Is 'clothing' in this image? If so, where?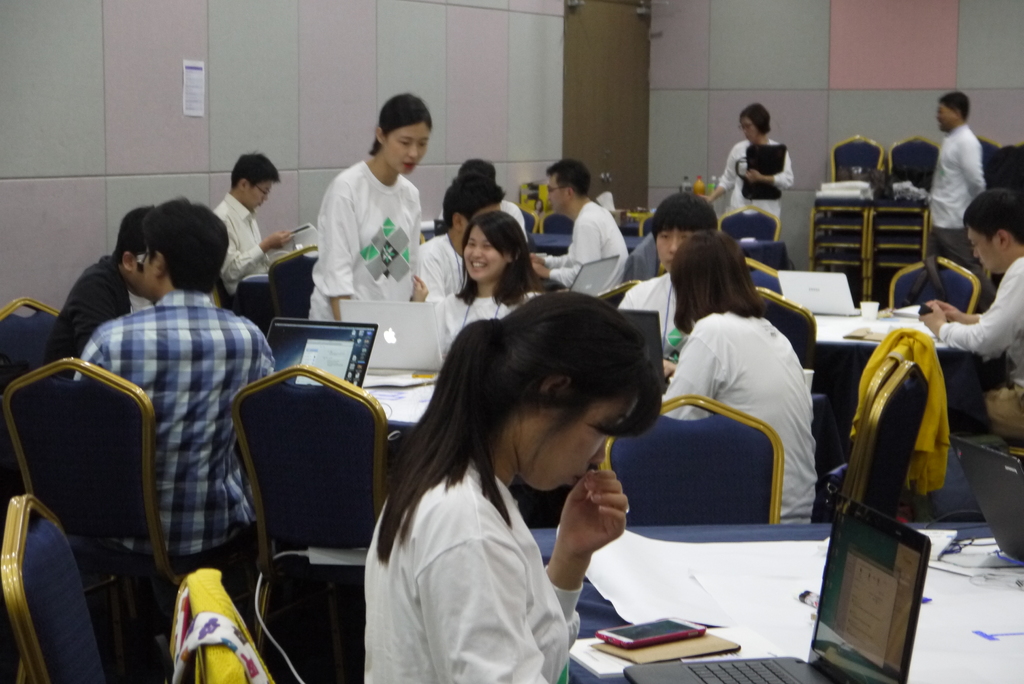
Yes, at <box>529,193,632,293</box>.
